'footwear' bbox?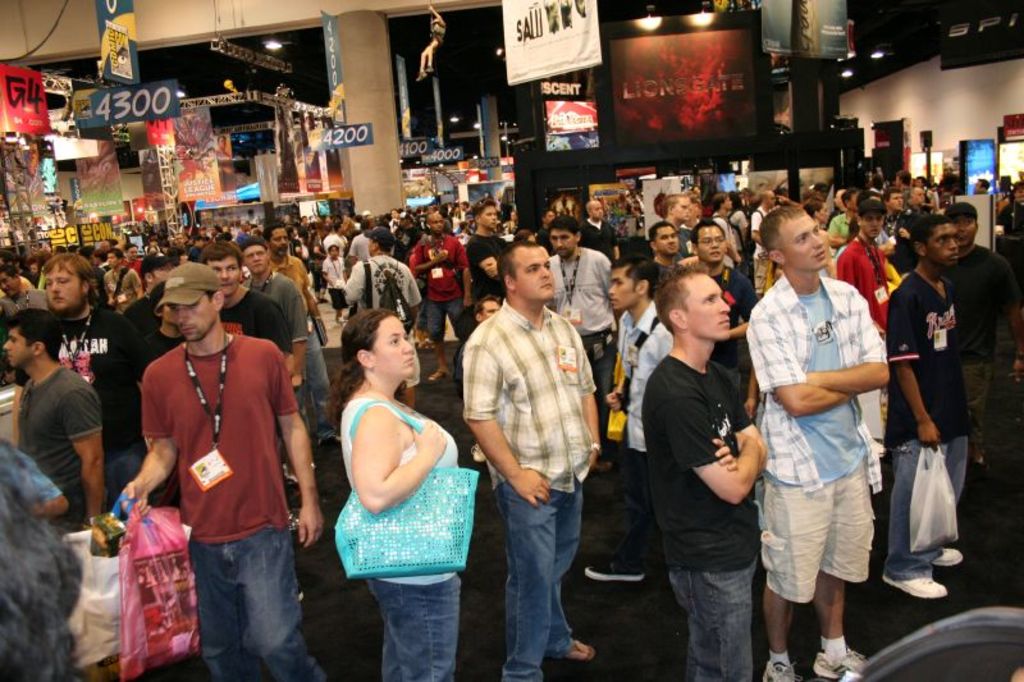
bbox=[813, 650, 864, 681]
